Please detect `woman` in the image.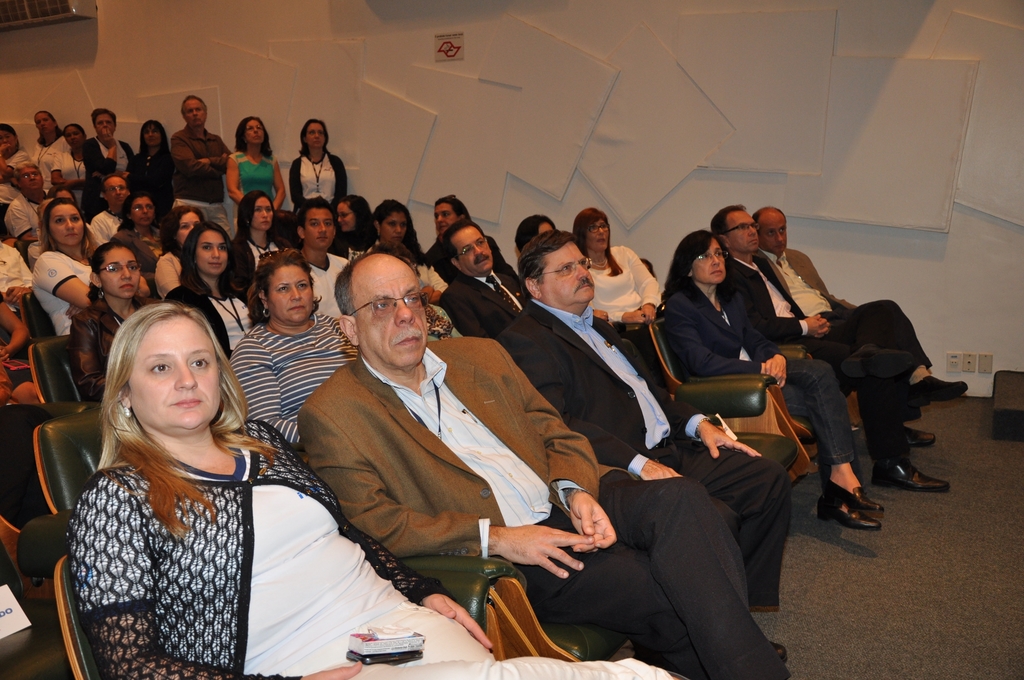
{"x1": 85, "y1": 110, "x2": 148, "y2": 184}.
